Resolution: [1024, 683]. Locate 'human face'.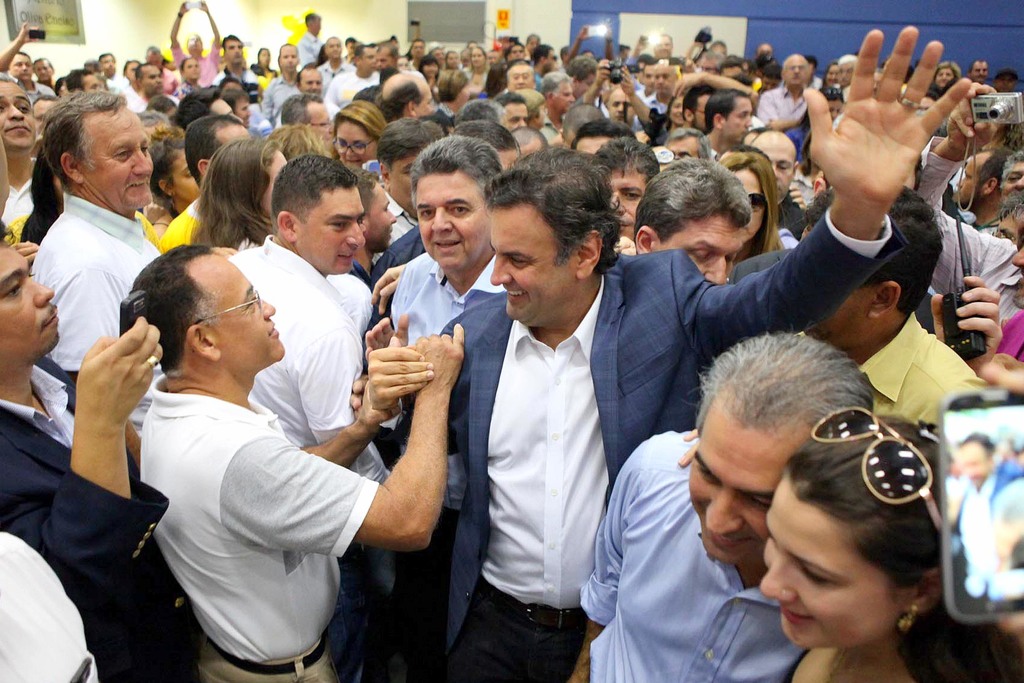
l=368, t=186, r=394, b=247.
